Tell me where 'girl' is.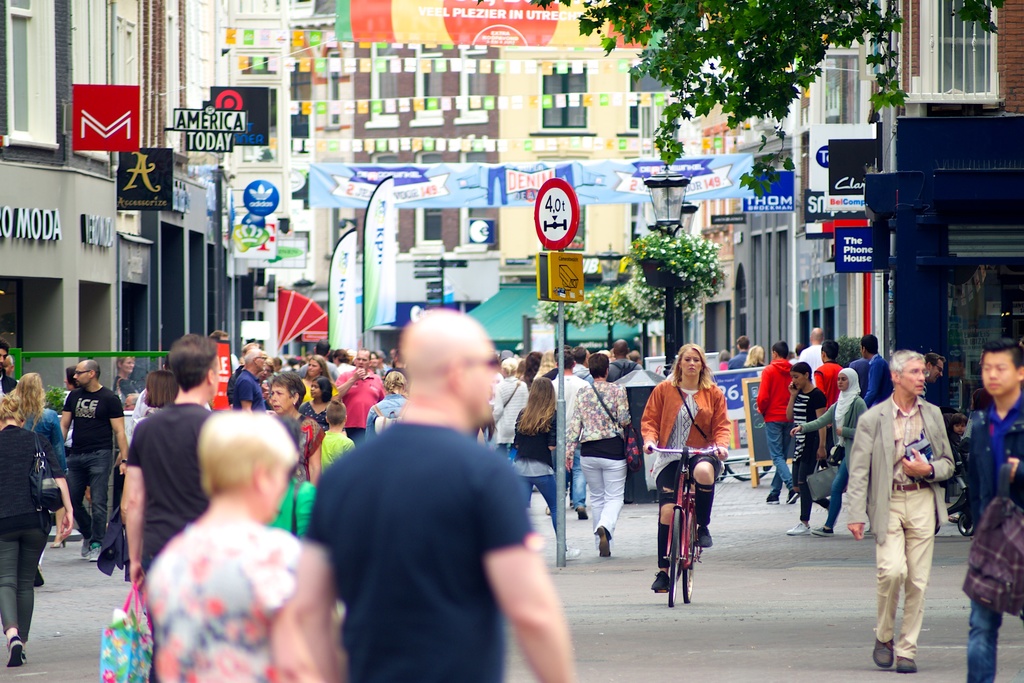
'girl' is at (15, 371, 73, 585).
